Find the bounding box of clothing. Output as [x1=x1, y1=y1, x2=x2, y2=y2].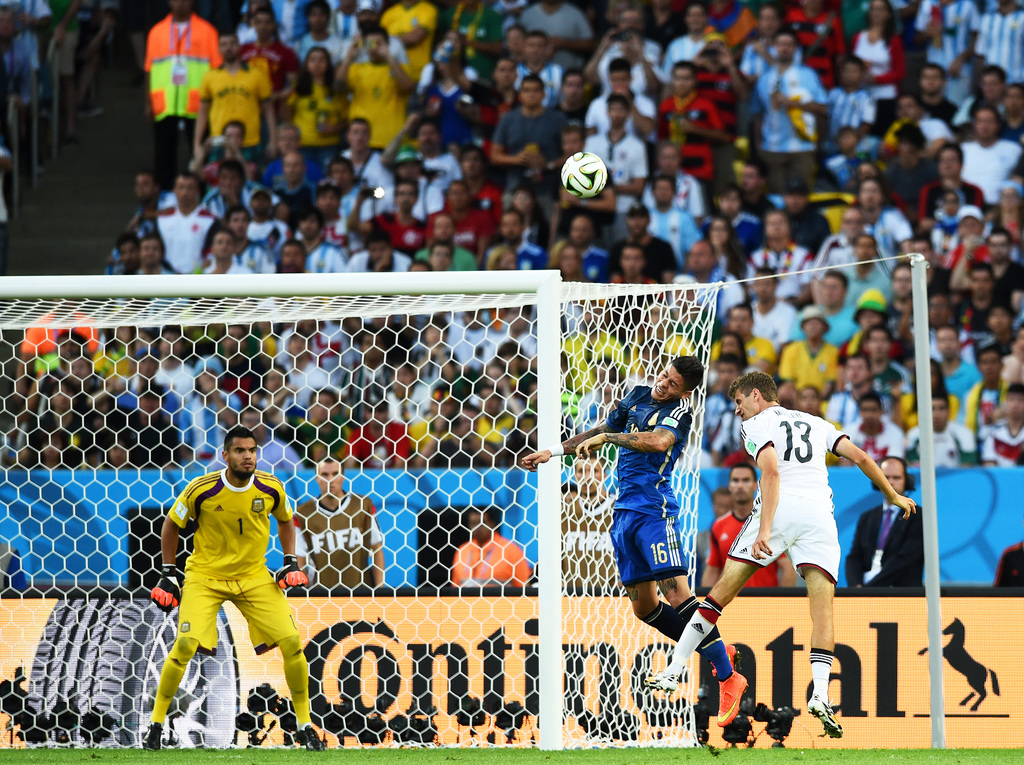
[x1=818, y1=245, x2=894, y2=298].
